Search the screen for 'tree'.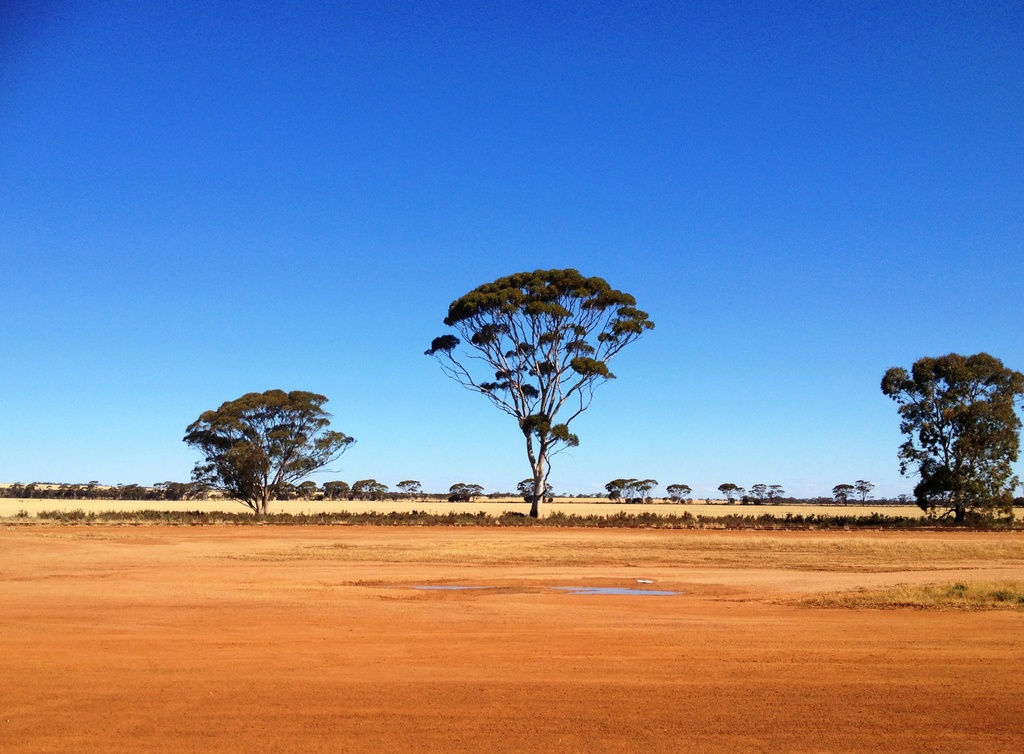
Found at select_region(847, 474, 880, 504).
